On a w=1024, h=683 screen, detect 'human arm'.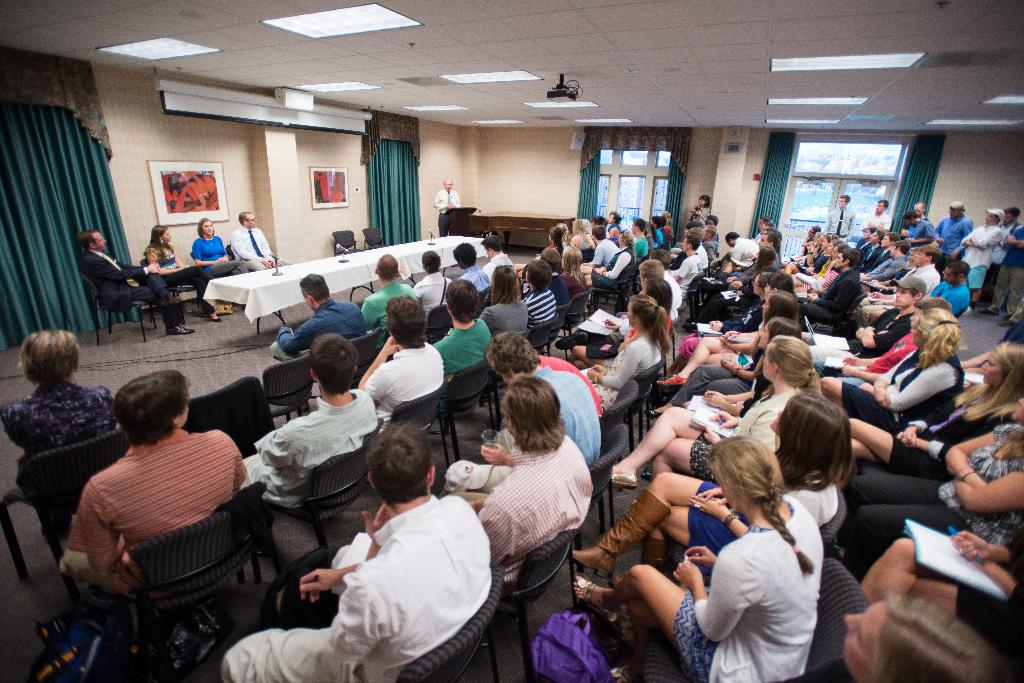
689 492 747 540.
